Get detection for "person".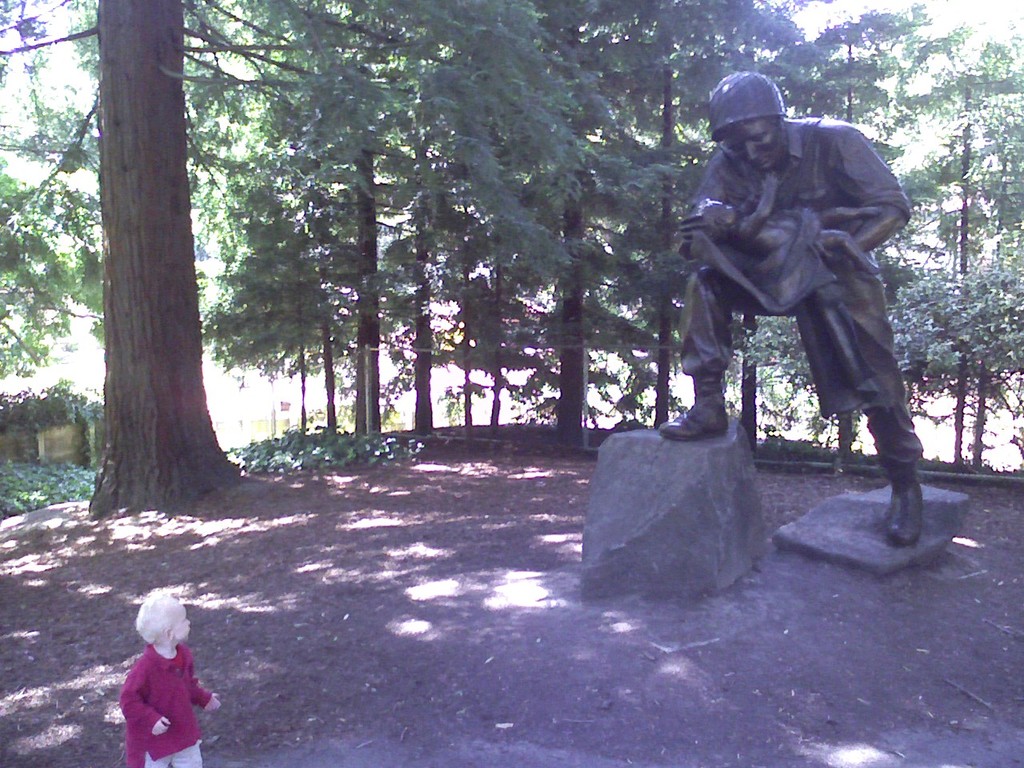
Detection: [left=658, top=72, right=922, bottom=544].
